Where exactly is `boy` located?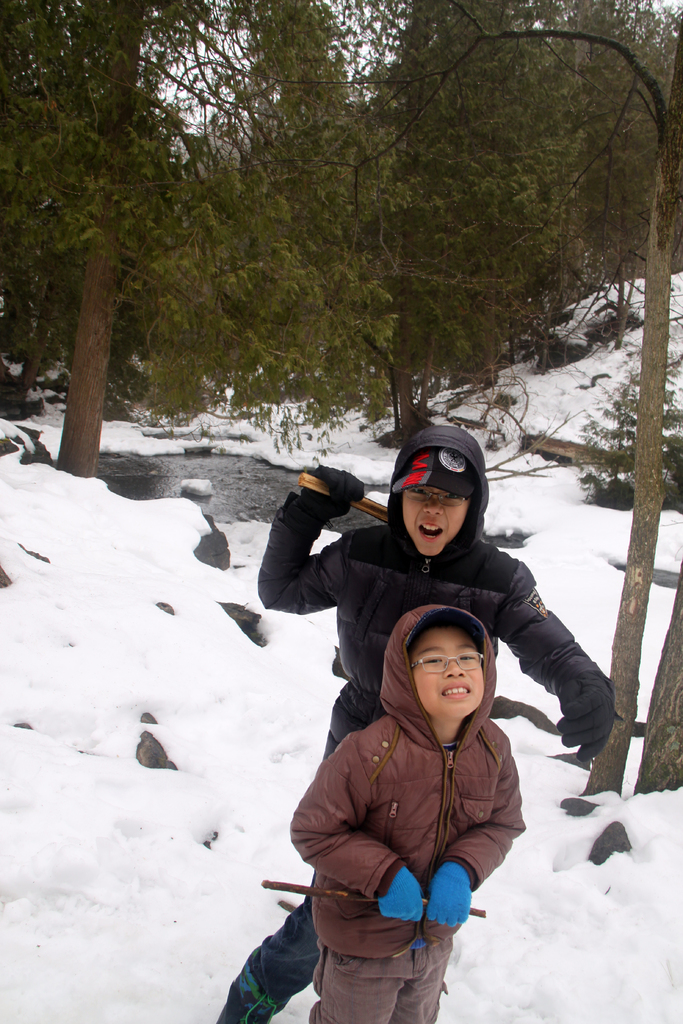
Its bounding box is 267/596/546/1023.
